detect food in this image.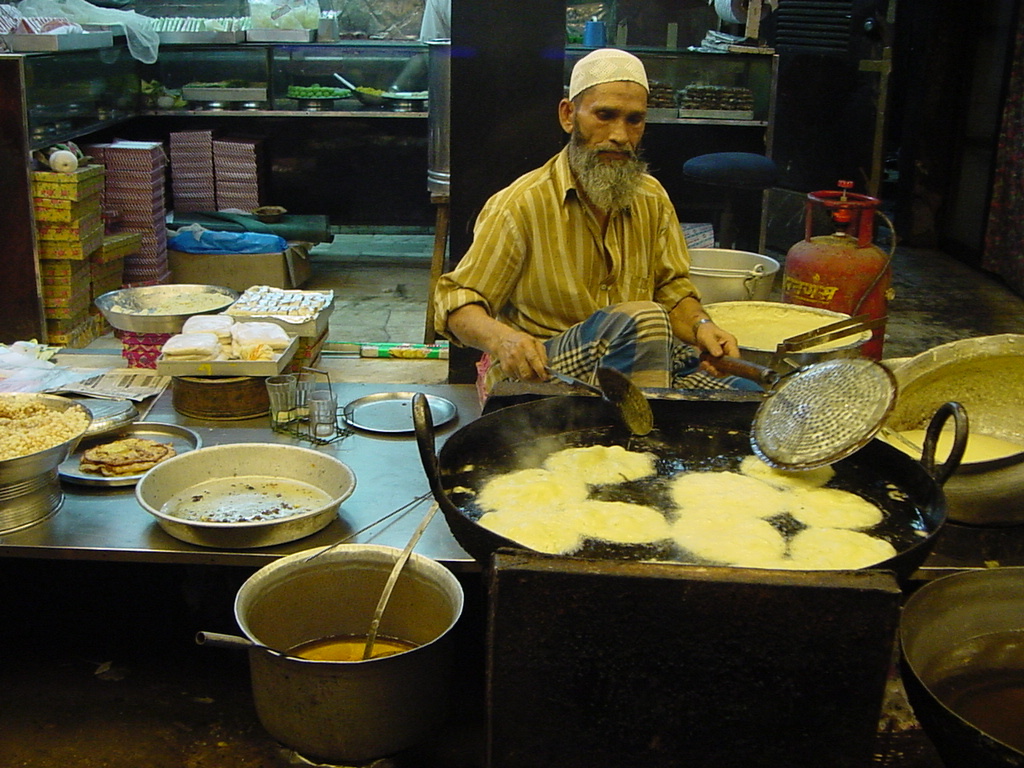
Detection: [556,499,666,542].
